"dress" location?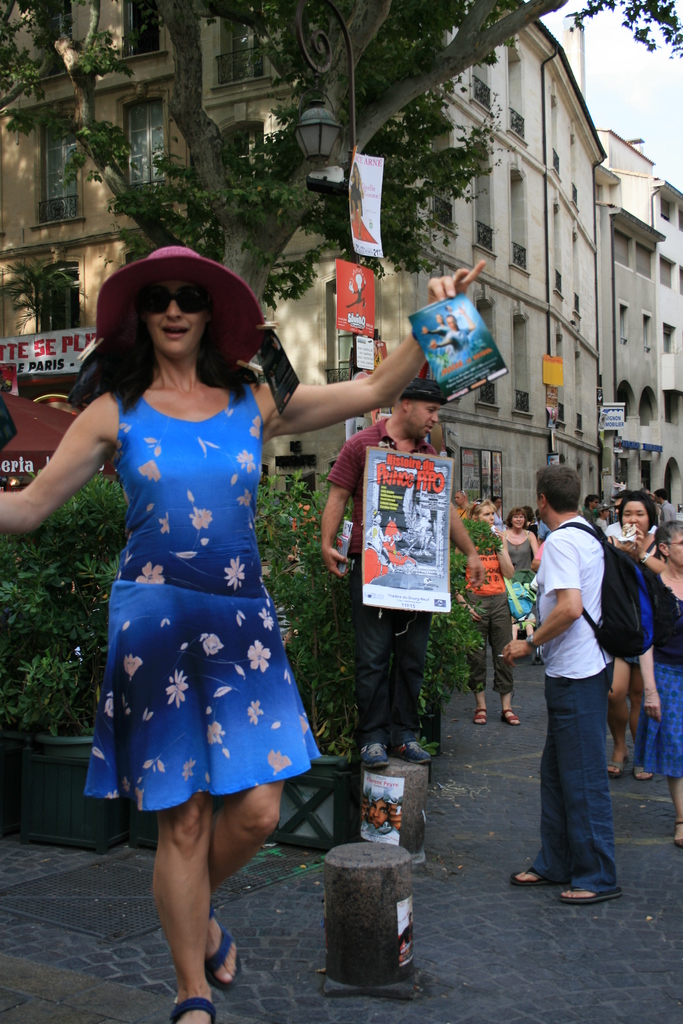
bbox=(62, 364, 333, 801)
